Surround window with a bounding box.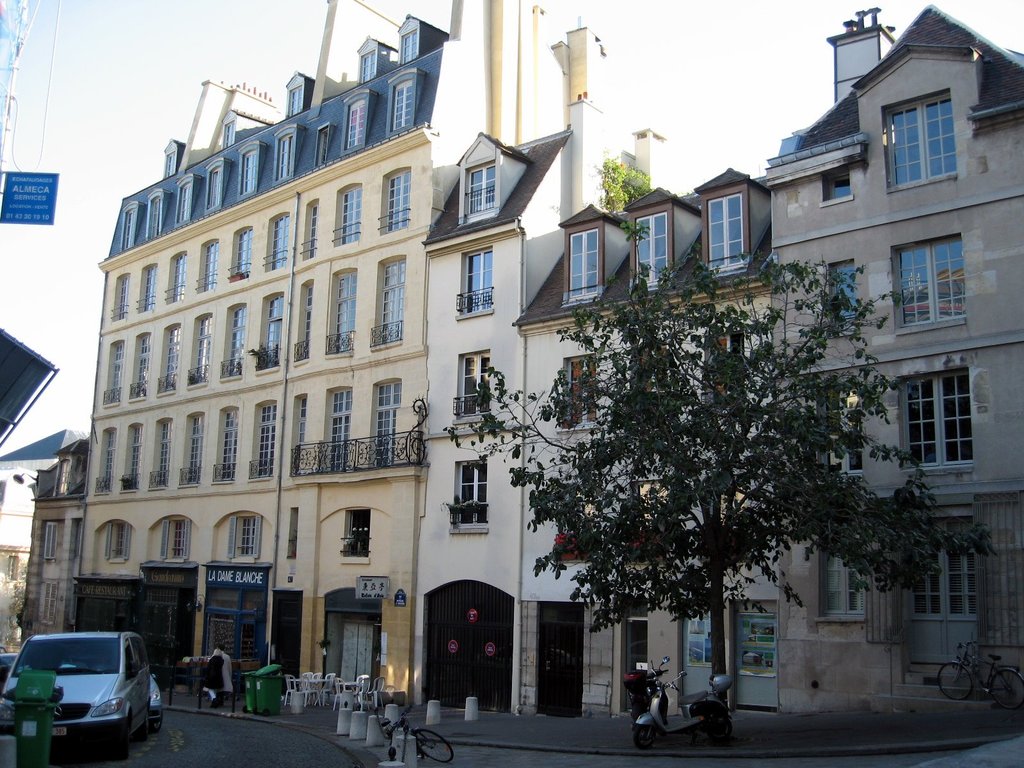
bbox=(625, 212, 677, 289).
